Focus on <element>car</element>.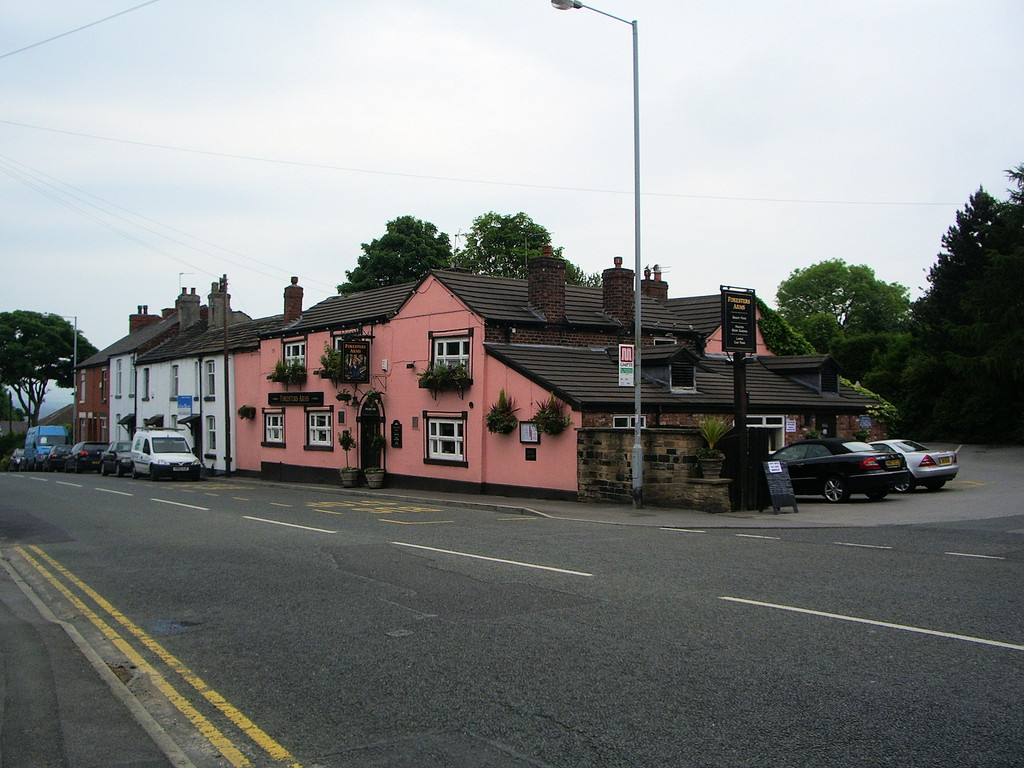
Focused at 65/442/109/472.
